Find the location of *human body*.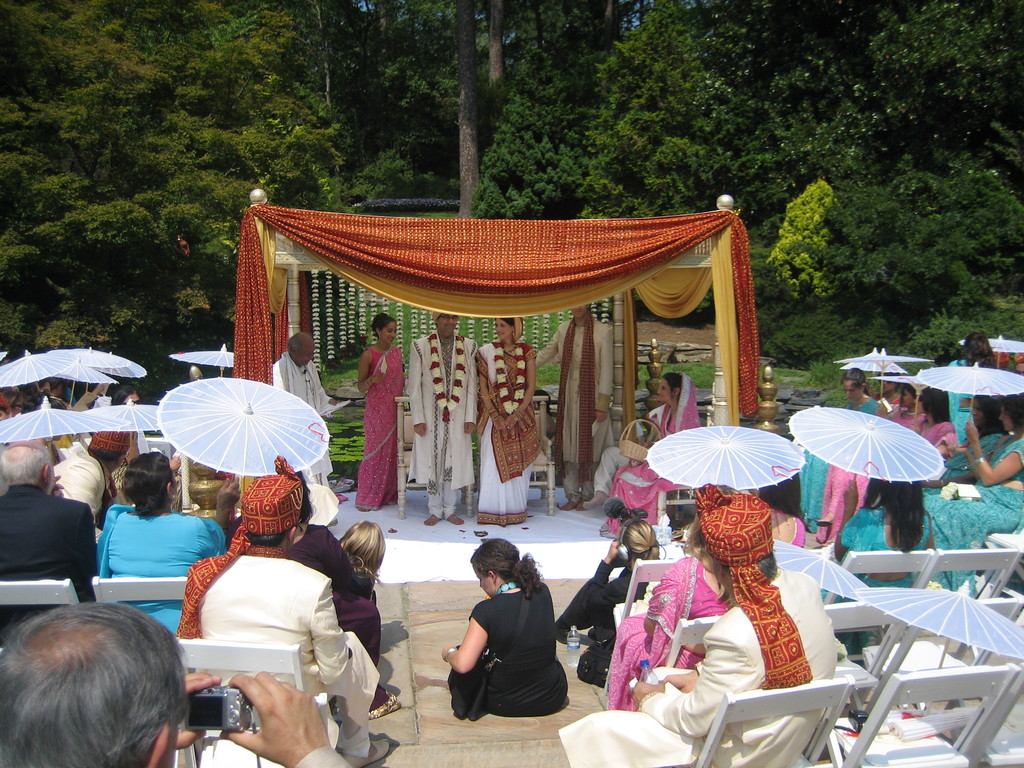
Location: [358, 308, 409, 515].
